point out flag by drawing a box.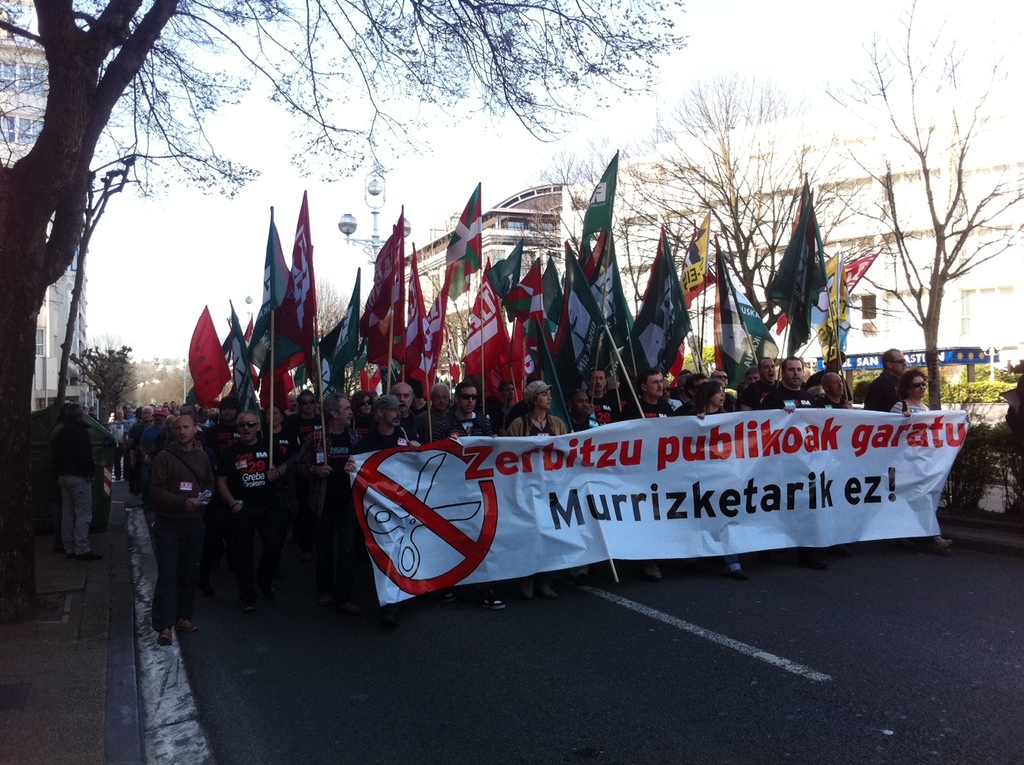
[x1=677, y1=218, x2=713, y2=296].
